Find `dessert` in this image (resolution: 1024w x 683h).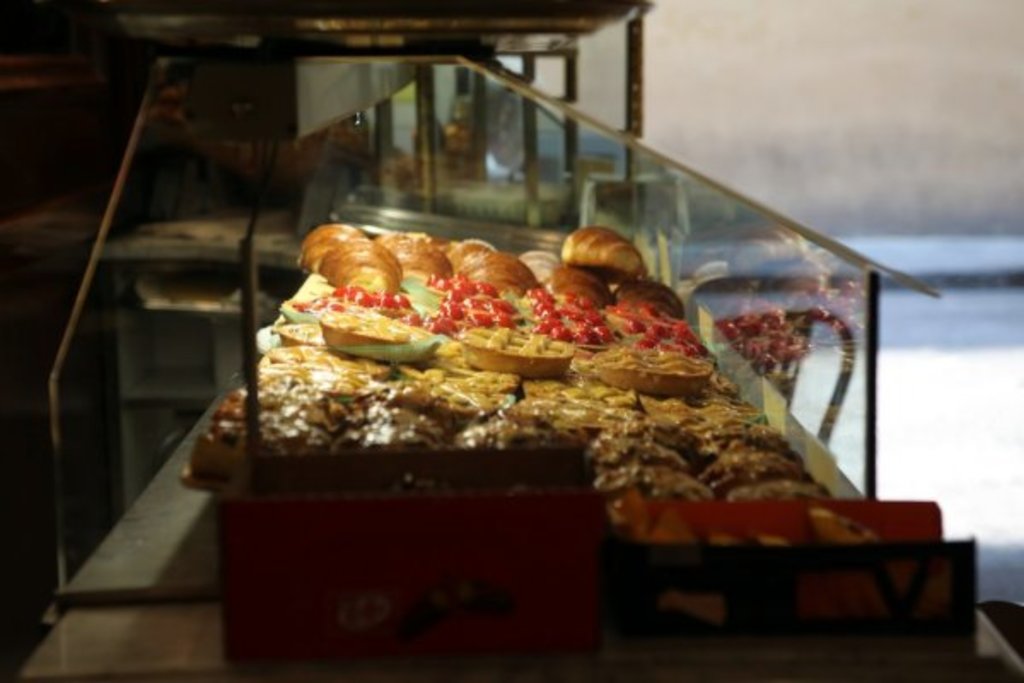
detection(442, 328, 585, 374).
